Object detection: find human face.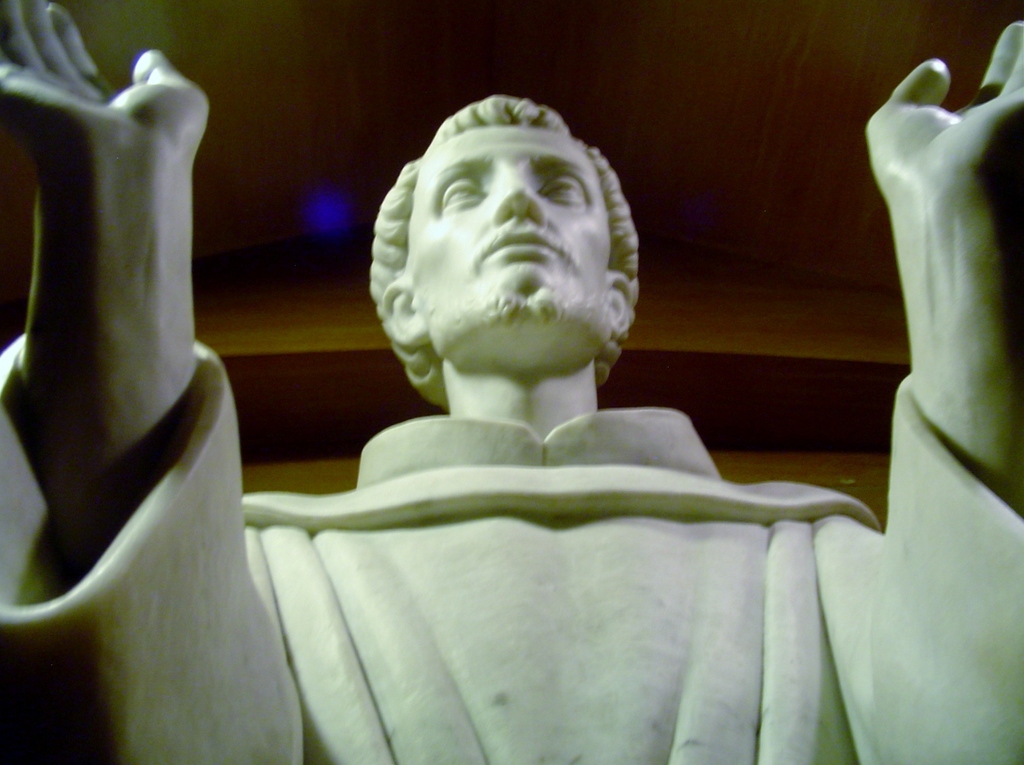
{"left": 403, "top": 124, "right": 613, "bottom": 303}.
